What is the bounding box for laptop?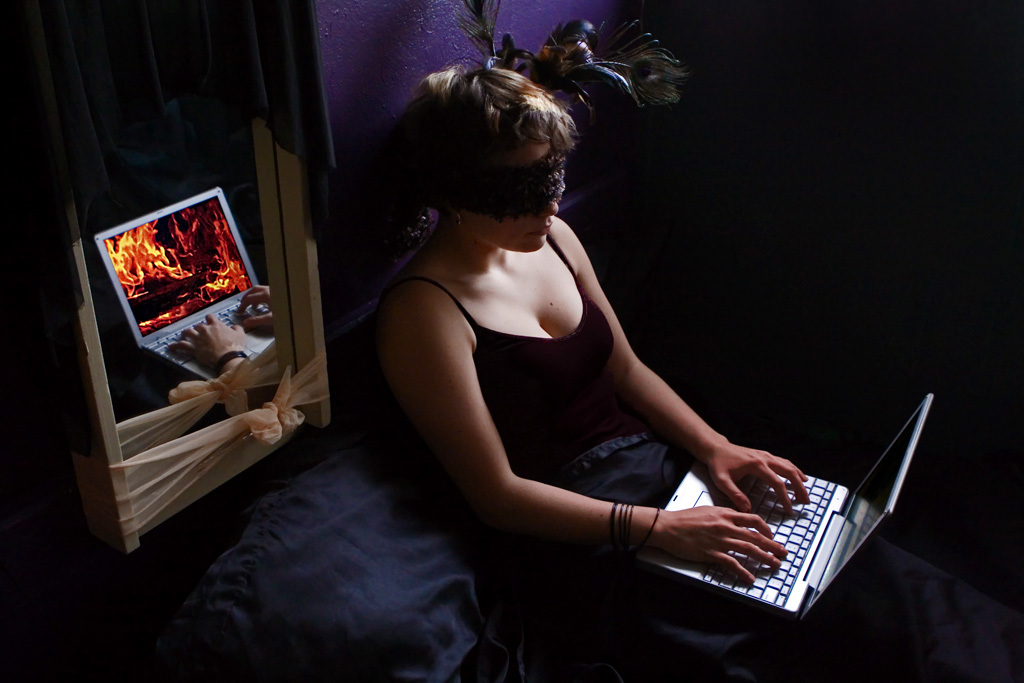
<region>93, 185, 277, 380</region>.
